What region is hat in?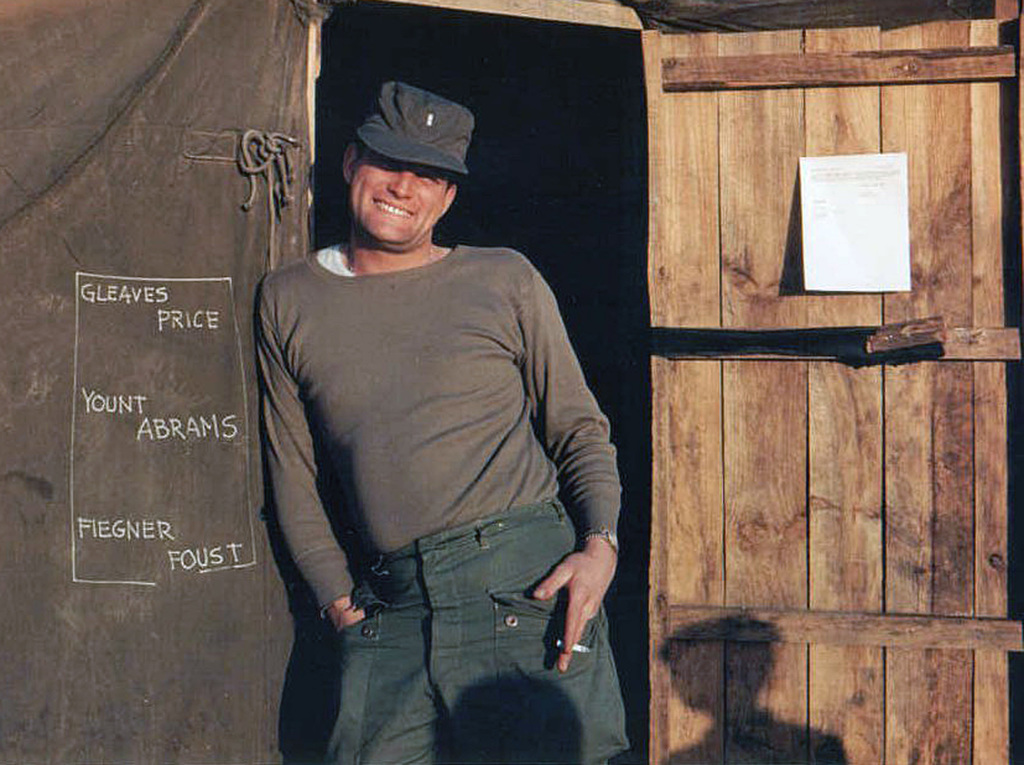
l=356, t=81, r=479, b=177.
